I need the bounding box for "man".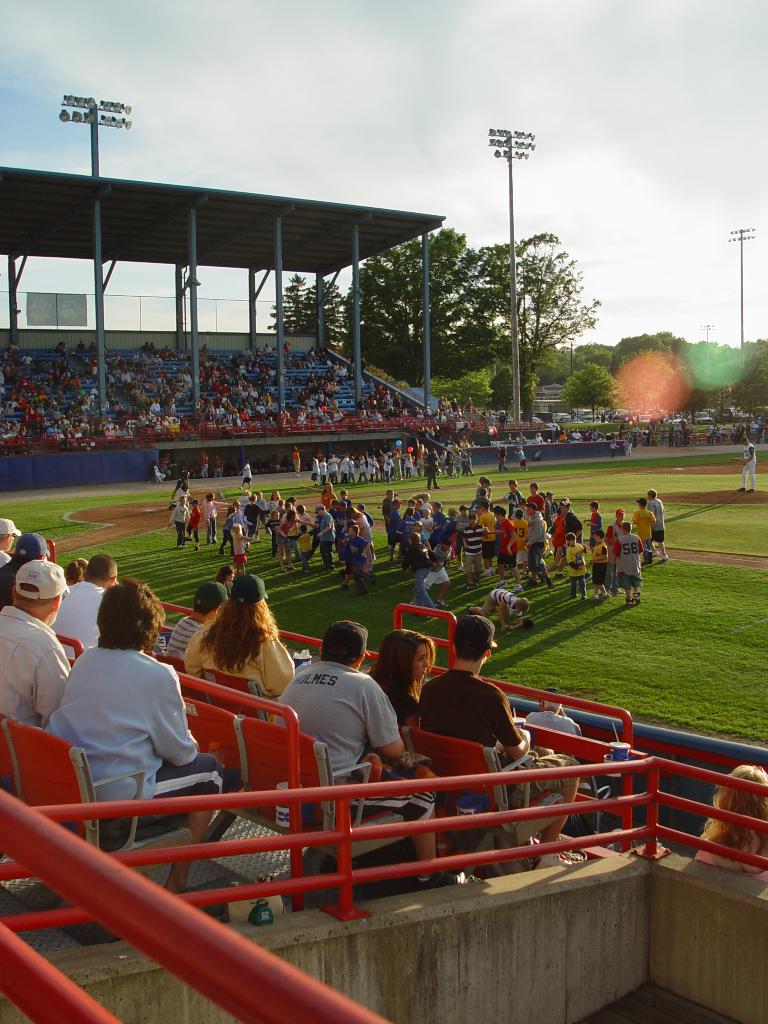
Here it is: rect(52, 555, 116, 643).
